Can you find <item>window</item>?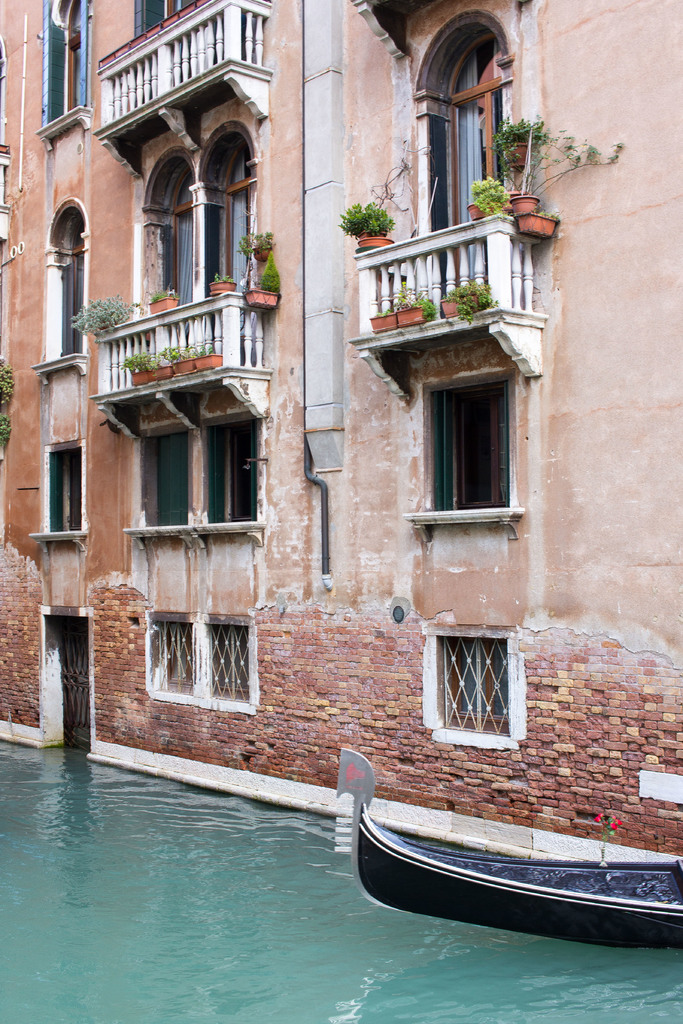
Yes, bounding box: bbox(159, 627, 192, 686).
